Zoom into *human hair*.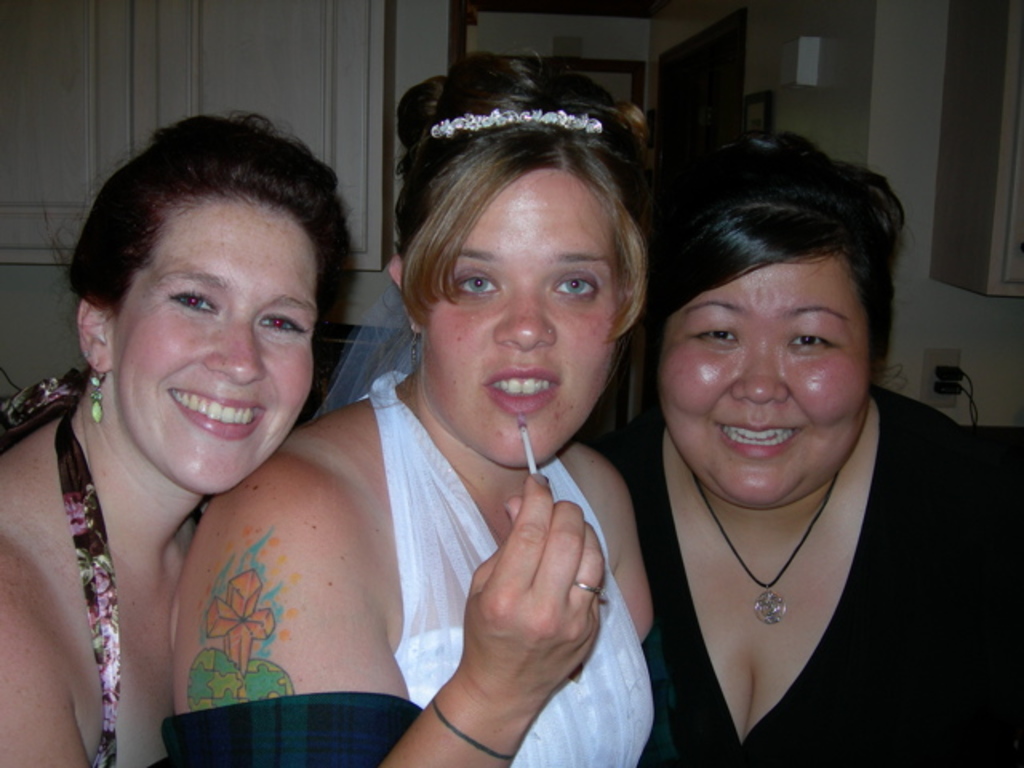
Zoom target: <box>350,43,650,411</box>.
